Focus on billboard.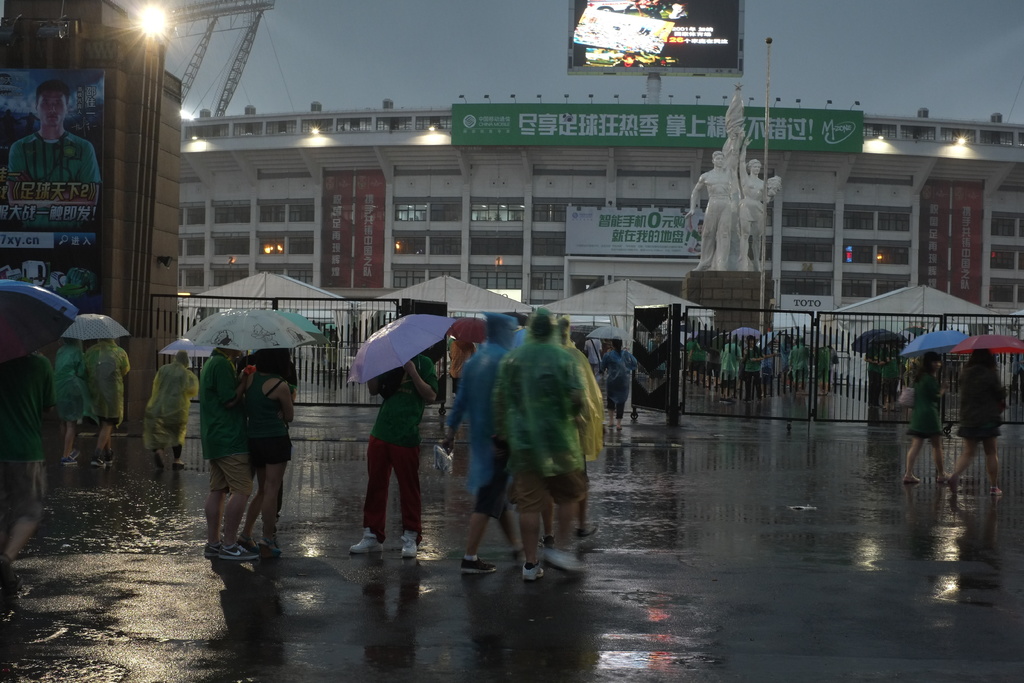
Focused at (920, 180, 984, 297).
